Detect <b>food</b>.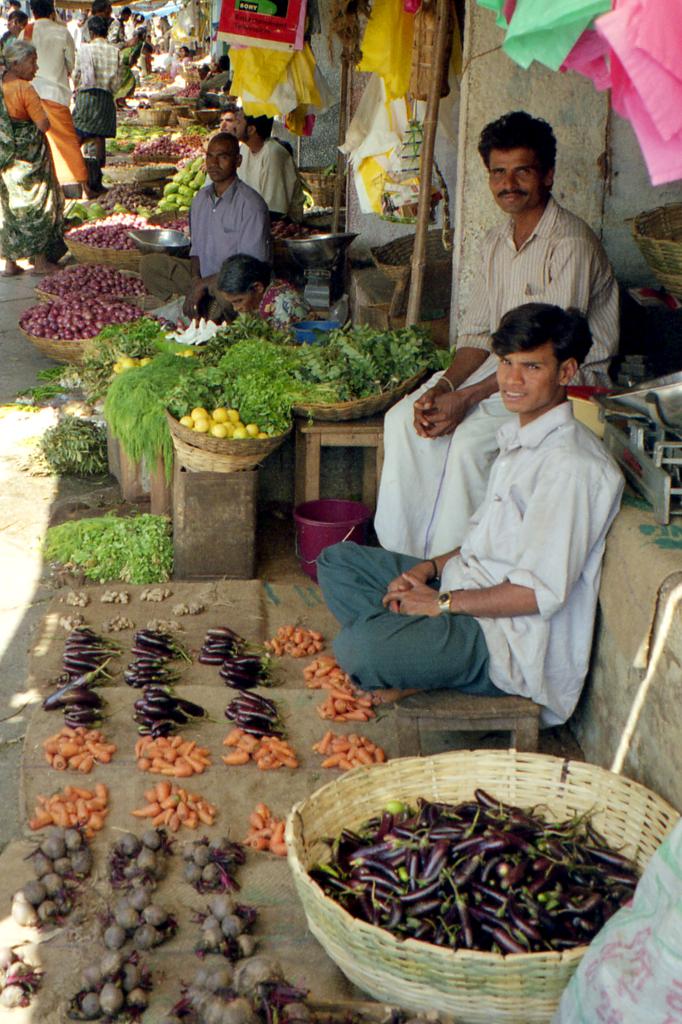
Detected at BBox(171, 600, 206, 617).
